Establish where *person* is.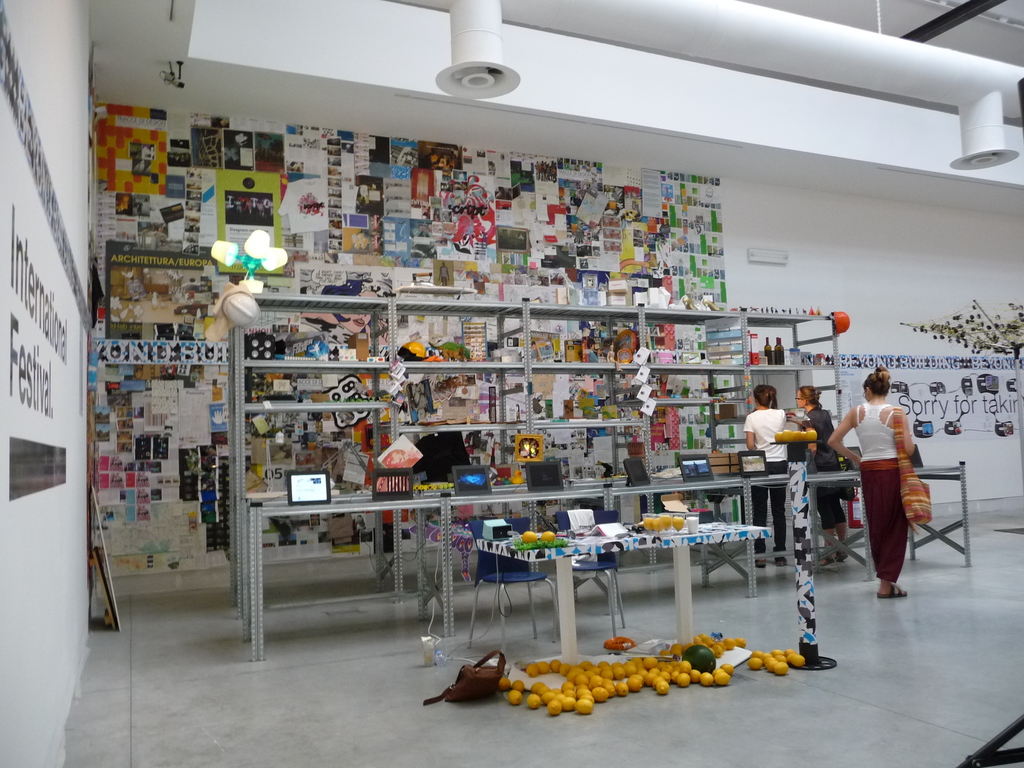
Established at bbox=(791, 385, 861, 561).
